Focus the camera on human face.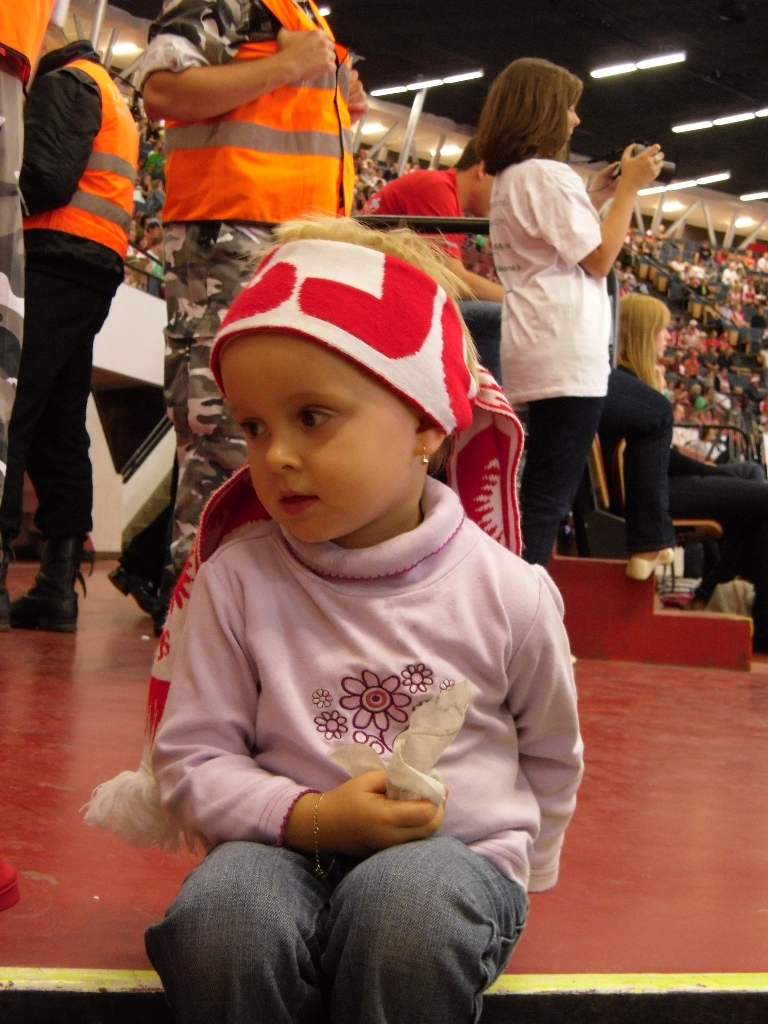
Focus region: [654,320,669,361].
